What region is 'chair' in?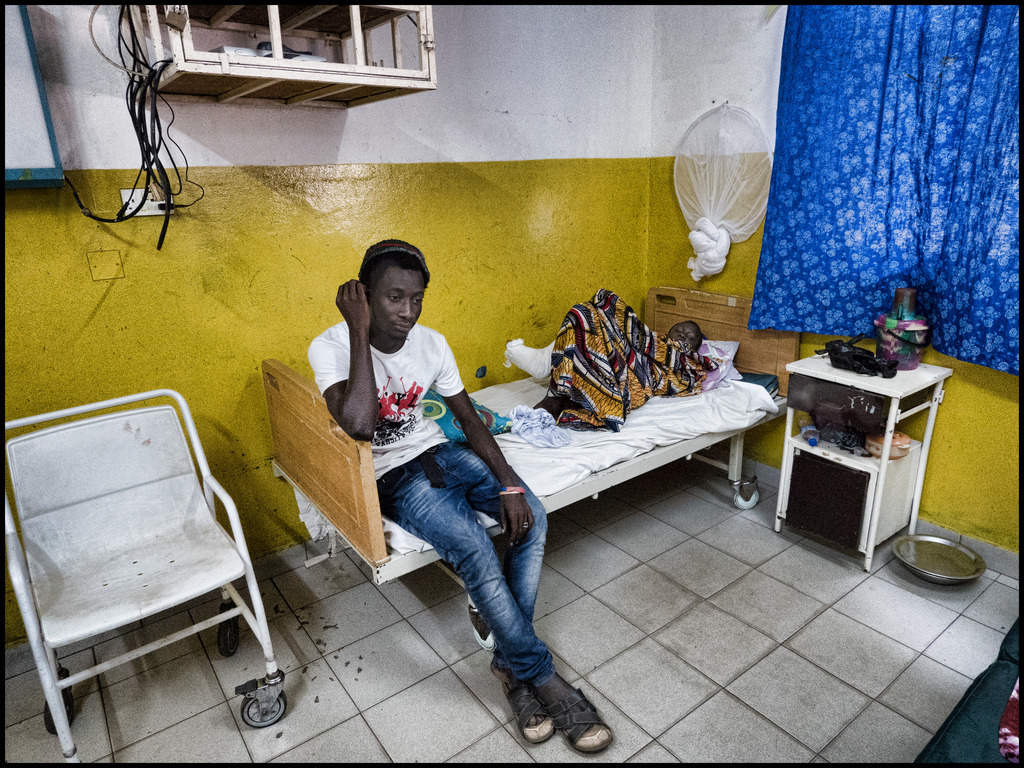
(left=3, top=379, right=295, bottom=746).
